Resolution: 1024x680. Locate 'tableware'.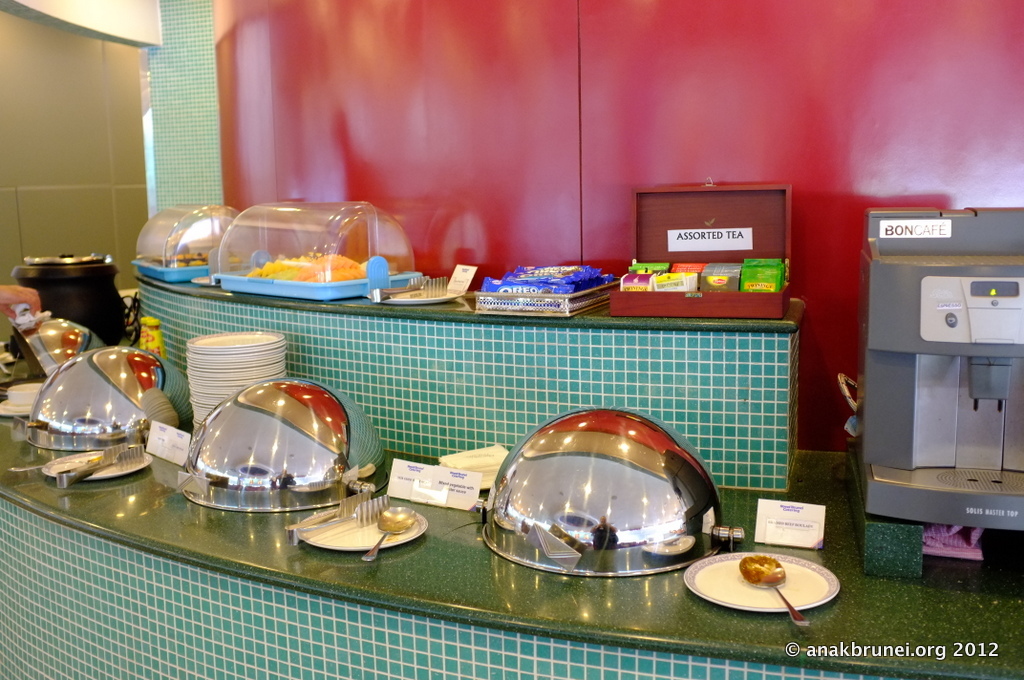
38:449:151:477.
